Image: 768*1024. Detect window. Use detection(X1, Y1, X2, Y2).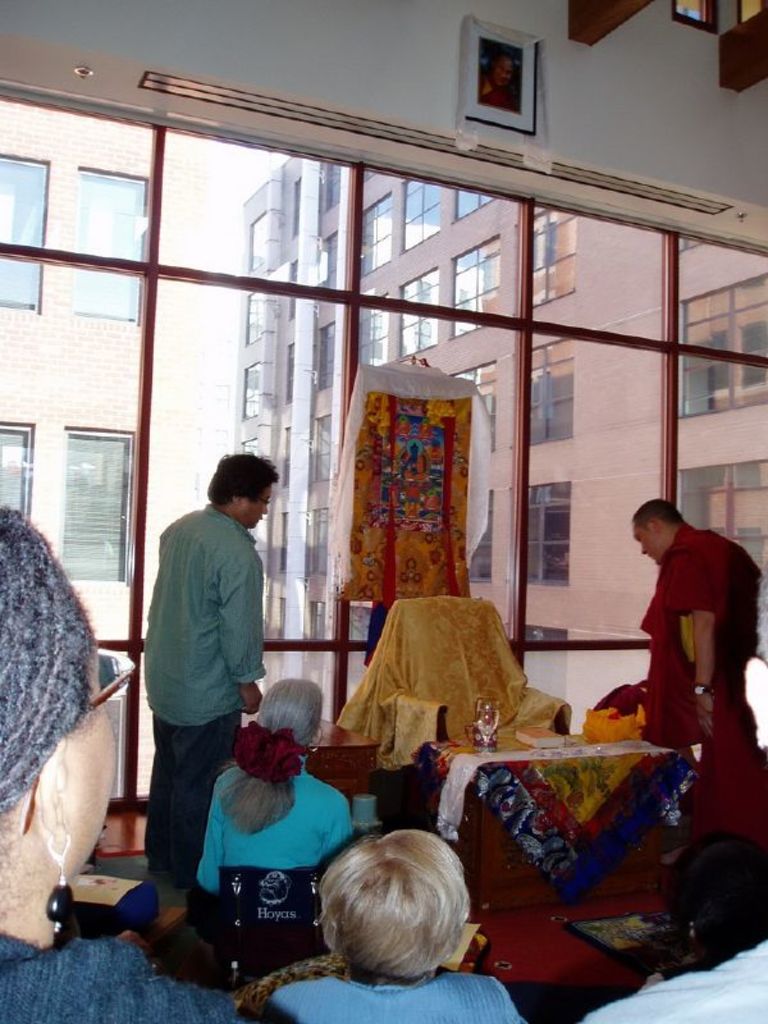
detection(321, 163, 343, 215).
